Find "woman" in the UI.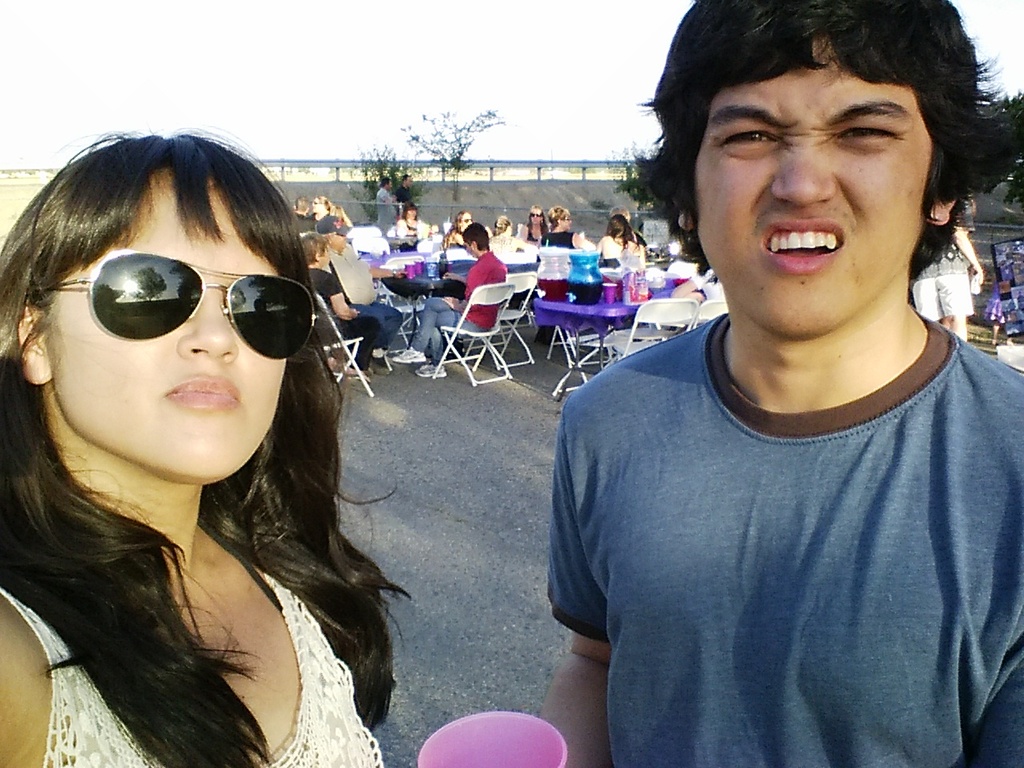
UI element at (446, 210, 474, 250).
